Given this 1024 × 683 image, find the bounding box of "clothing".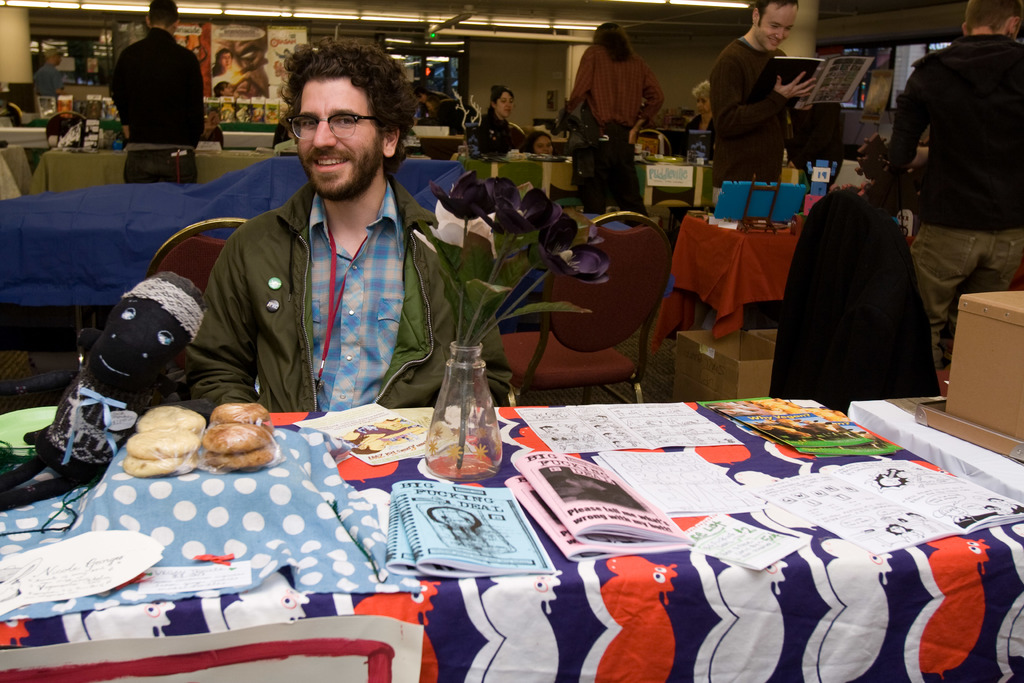
879, 40, 1023, 363.
